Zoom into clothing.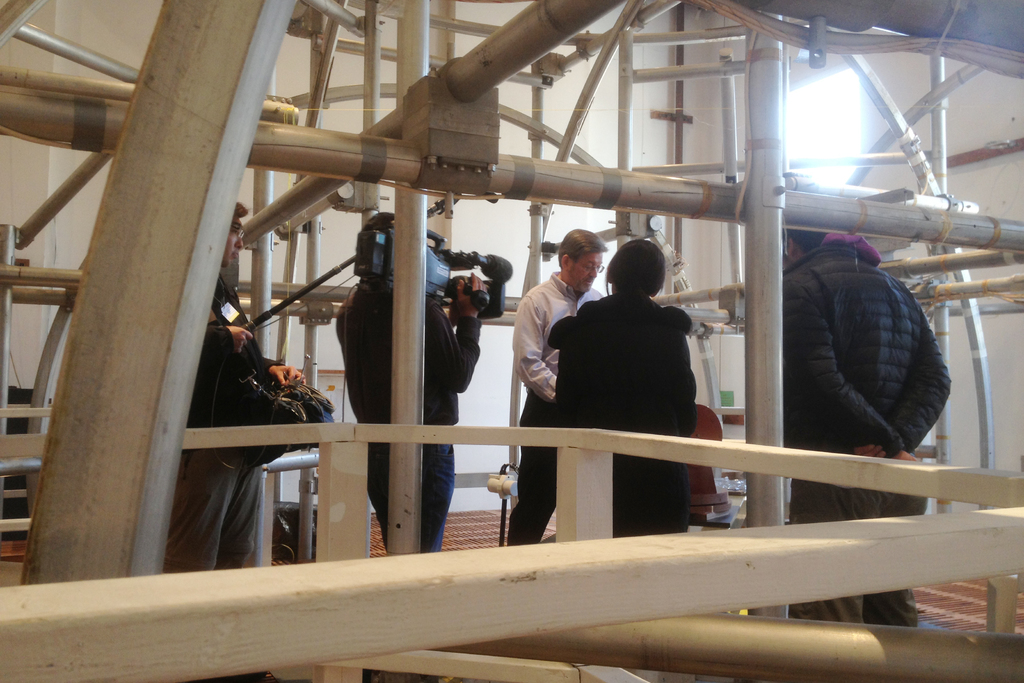
Zoom target: 548 292 692 541.
